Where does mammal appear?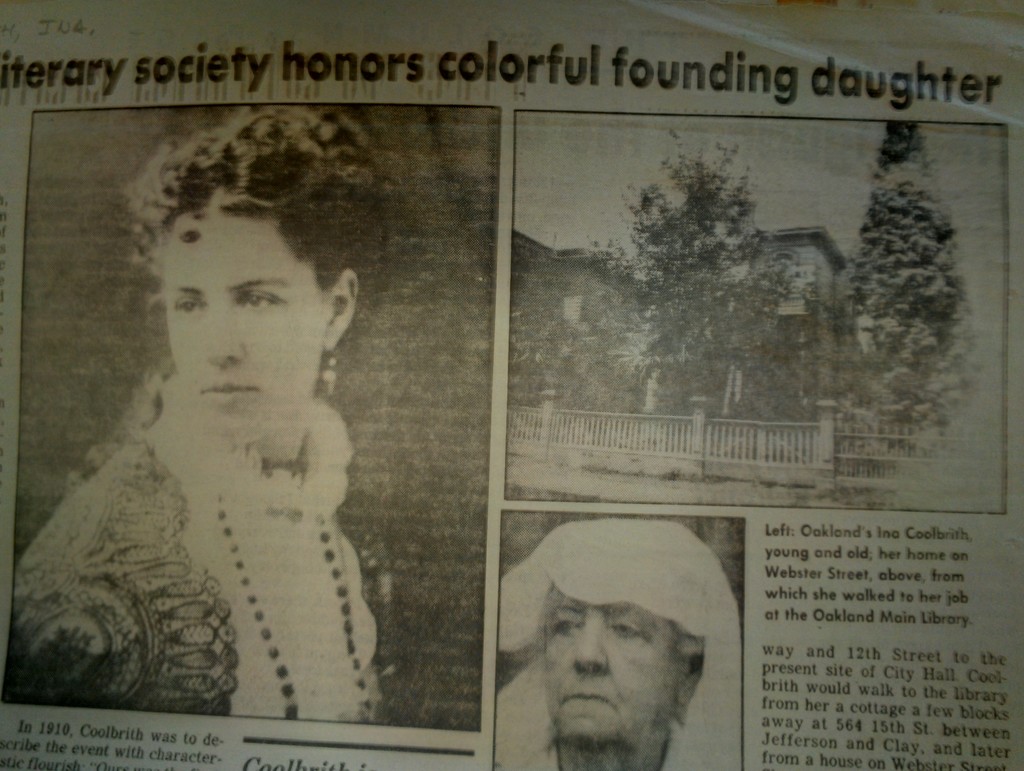
Appears at [left=6, top=182, right=396, bottom=695].
